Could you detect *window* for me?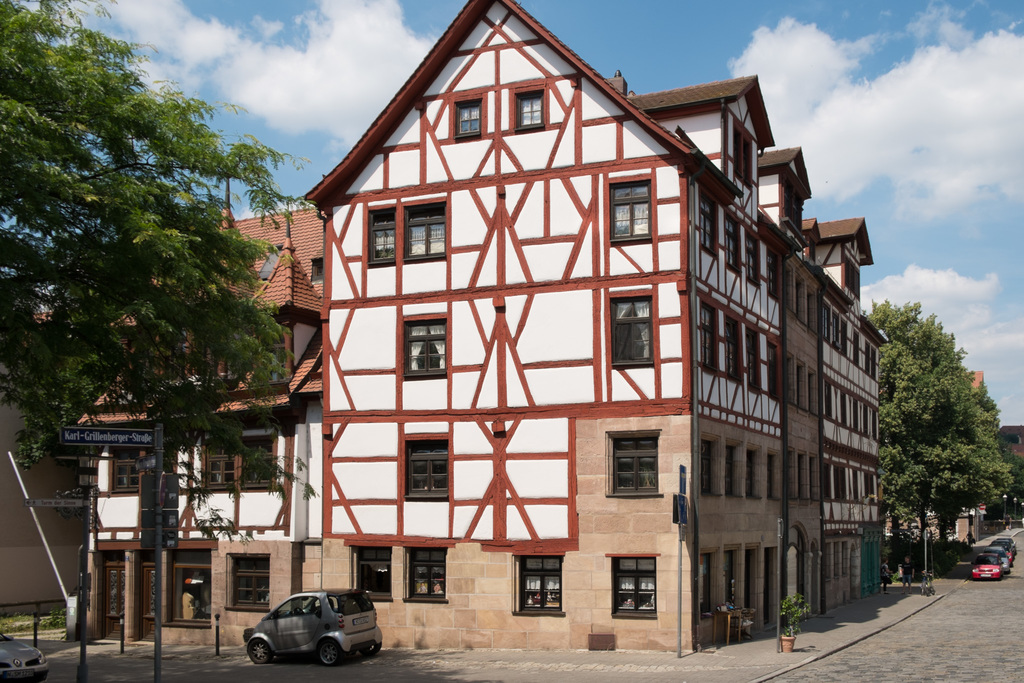
Detection result: 225:550:271:609.
